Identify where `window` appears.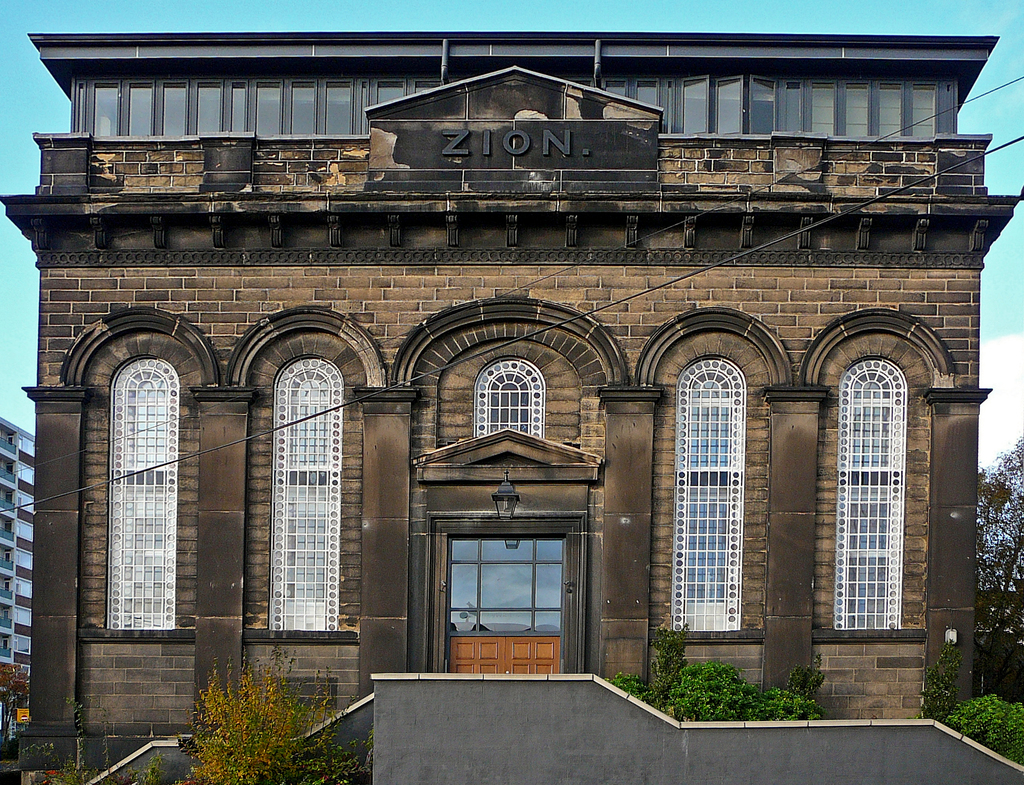
Appears at <bbox>468, 350, 552, 445</bbox>.
